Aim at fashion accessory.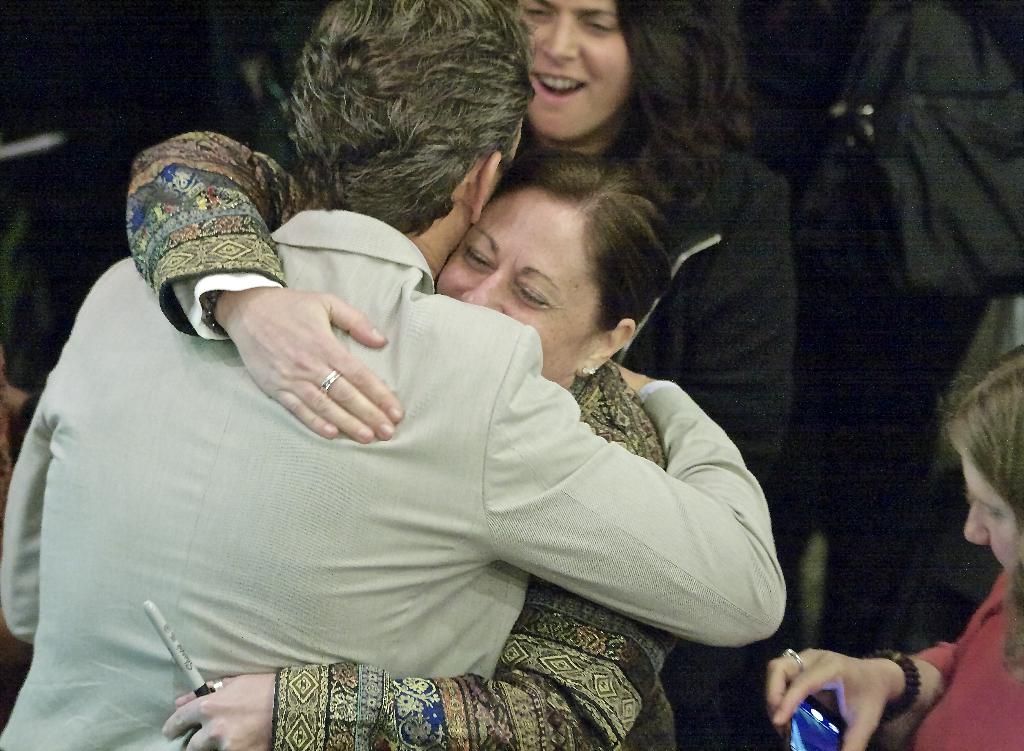
Aimed at x1=778 y1=647 x2=804 y2=673.
